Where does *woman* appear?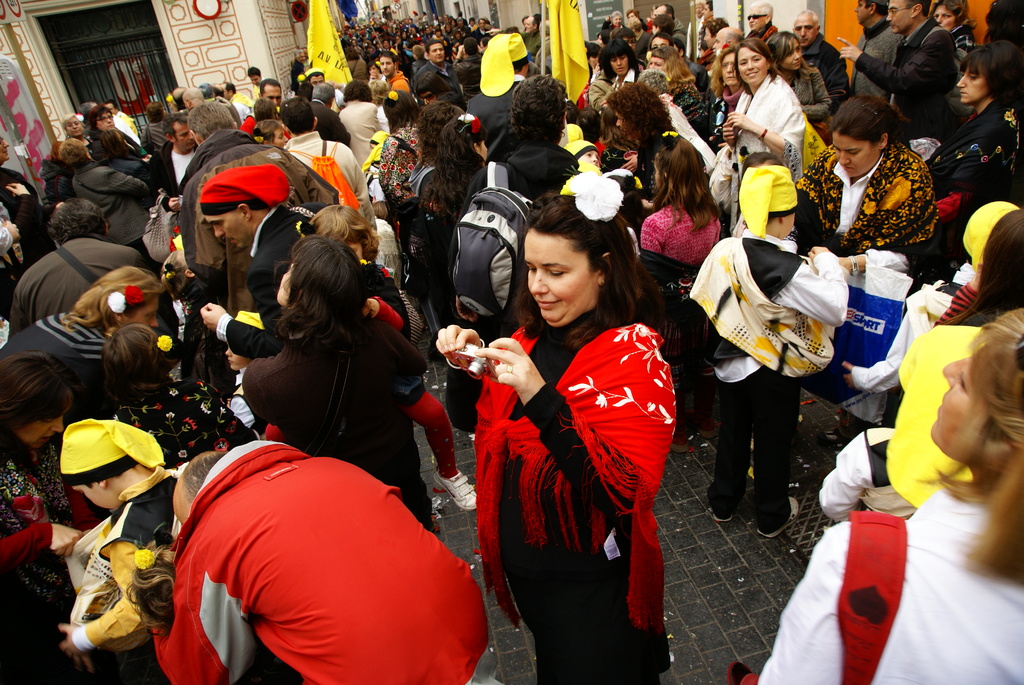
Appears at <box>82,104,152,181</box>.
